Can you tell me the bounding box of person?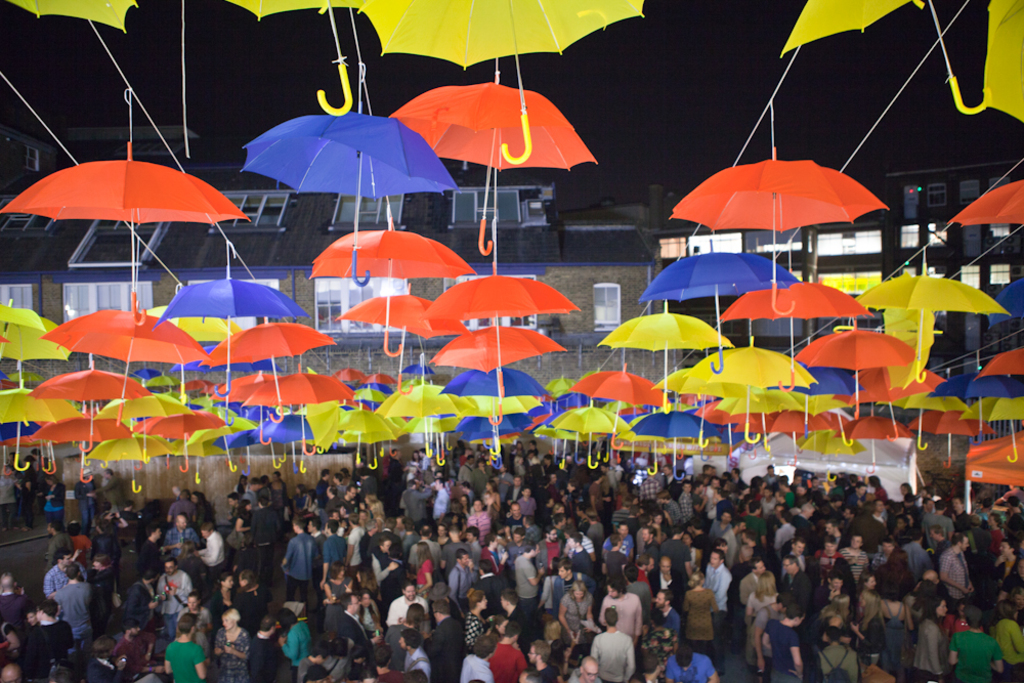
(left=400, top=519, right=421, bottom=564).
